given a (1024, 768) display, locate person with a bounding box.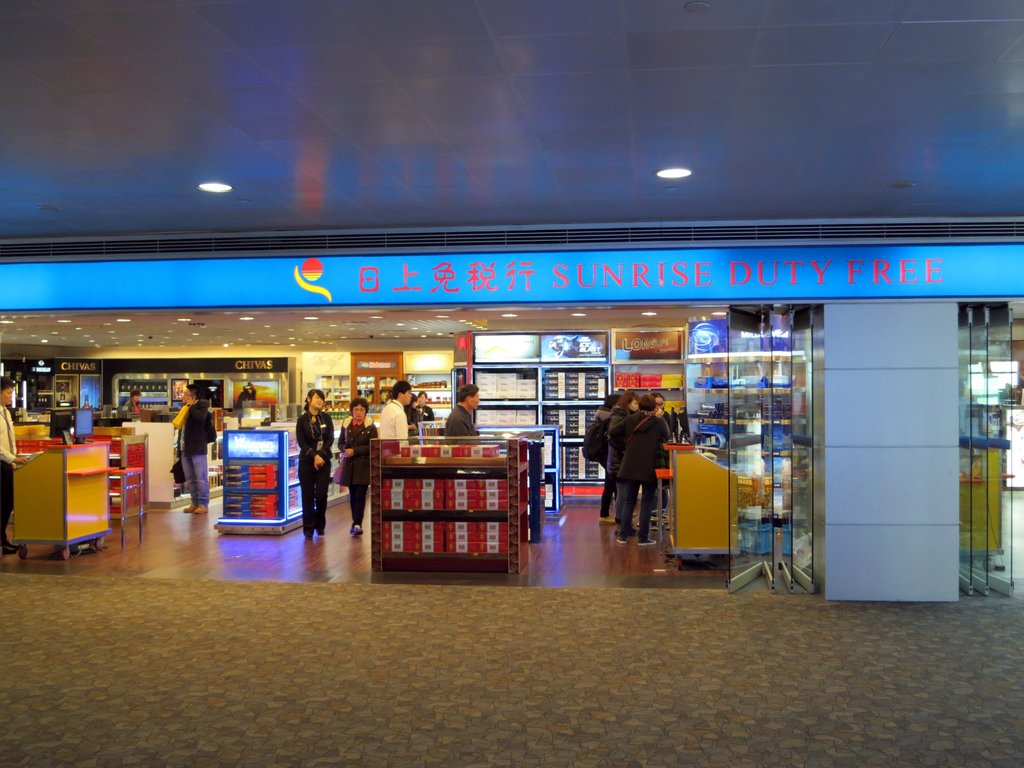
Located: <region>435, 385, 487, 442</region>.
